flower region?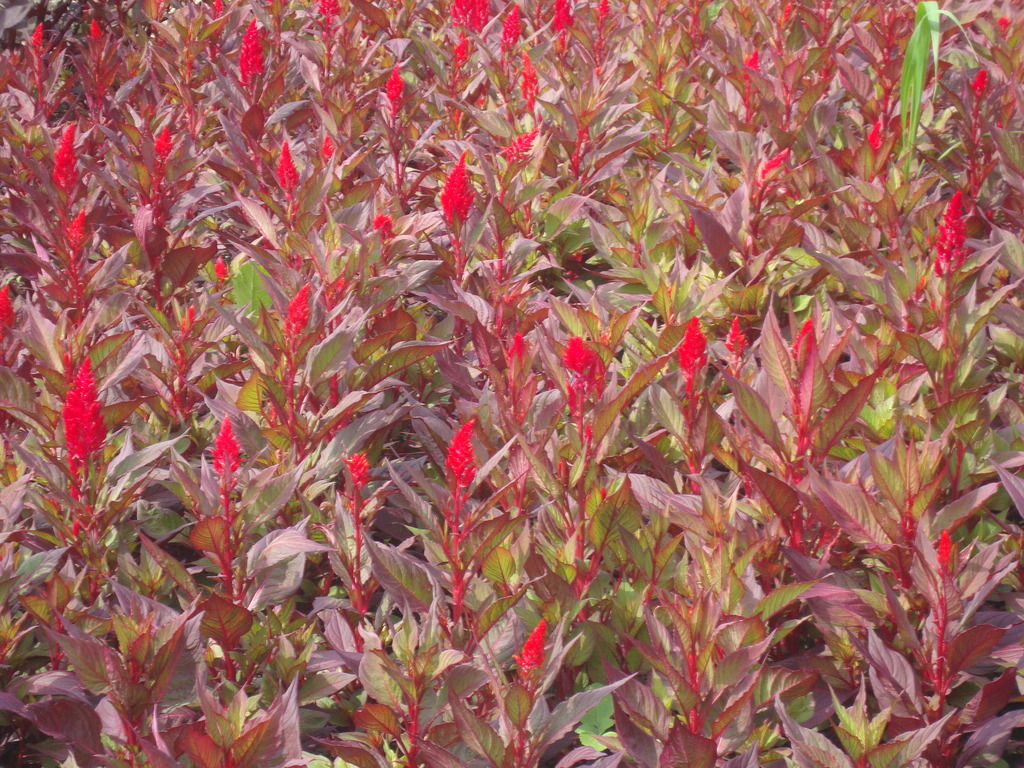
bbox=(31, 22, 47, 61)
